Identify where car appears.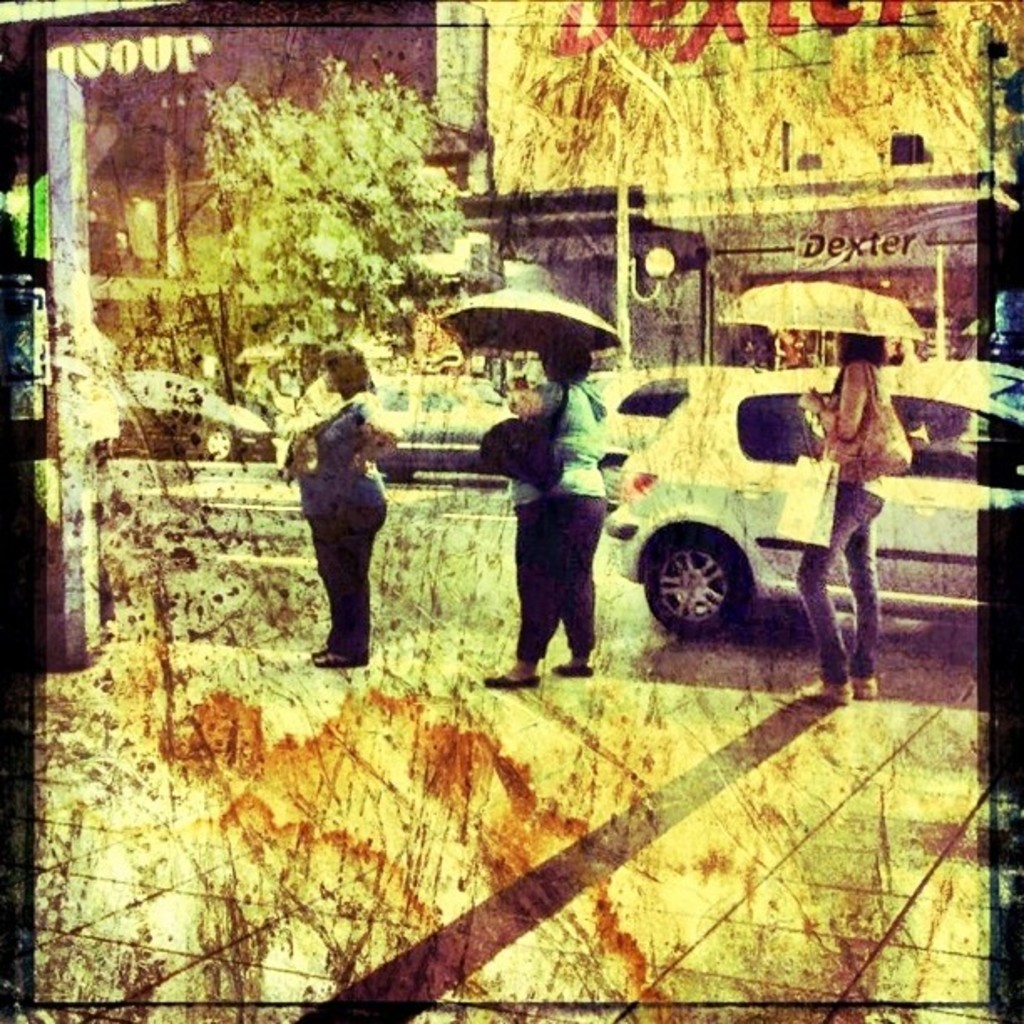
Appears at {"x1": 365, "y1": 373, "x2": 517, "y2": 477}.
